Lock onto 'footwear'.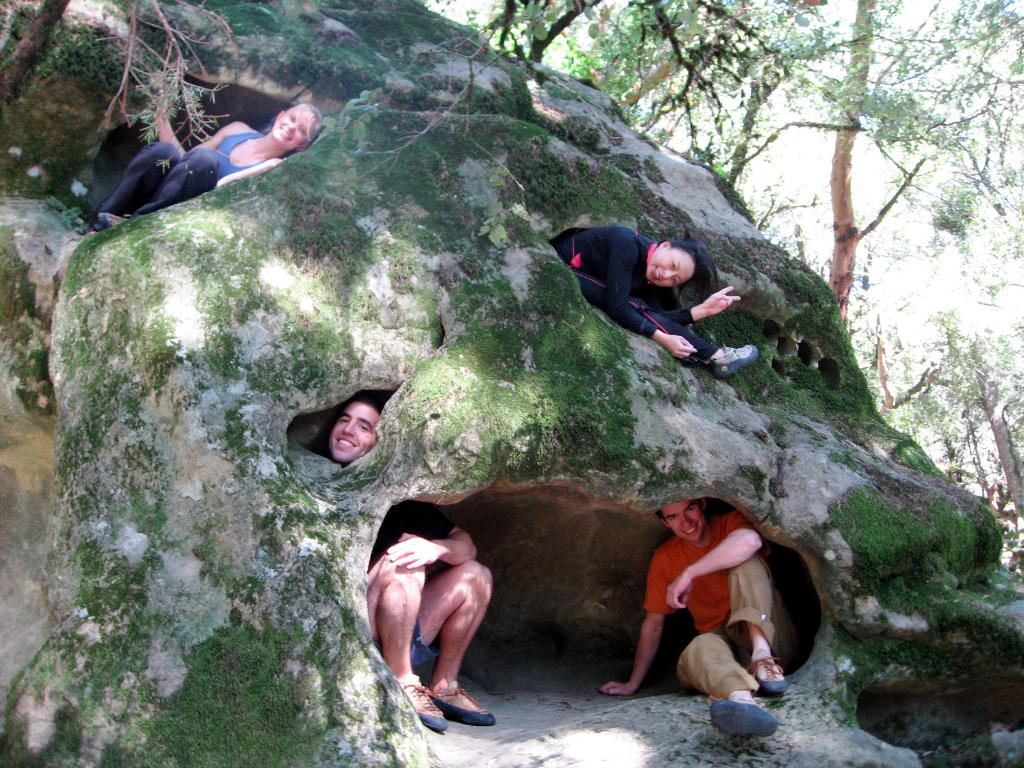
Locked: [92, 213, 129, 232].
